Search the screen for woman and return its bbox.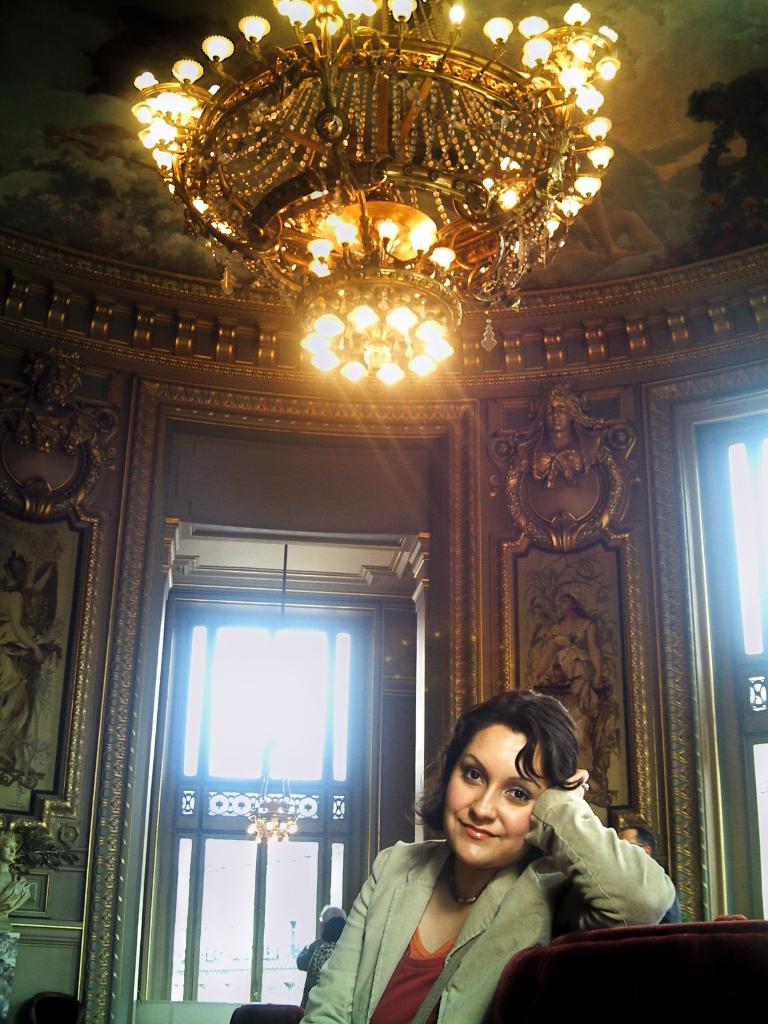
Found: bbox(324, 687, 619, 1021).
